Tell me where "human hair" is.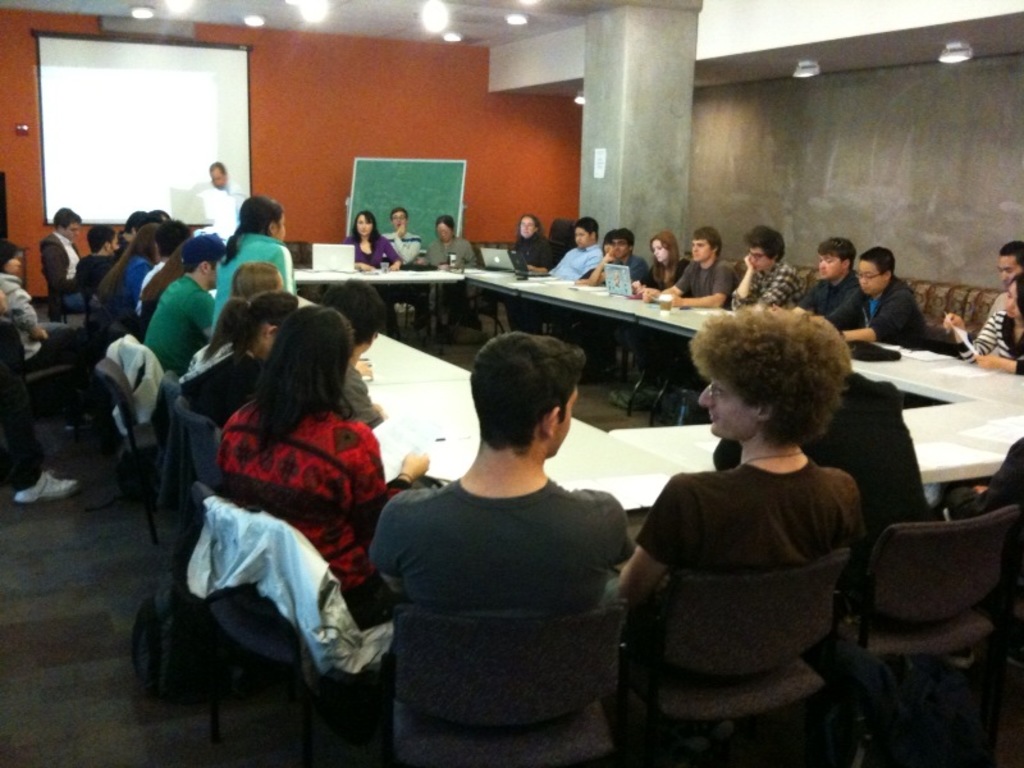
"human hair" is at Rect(1004, 237, 1023, 256).
